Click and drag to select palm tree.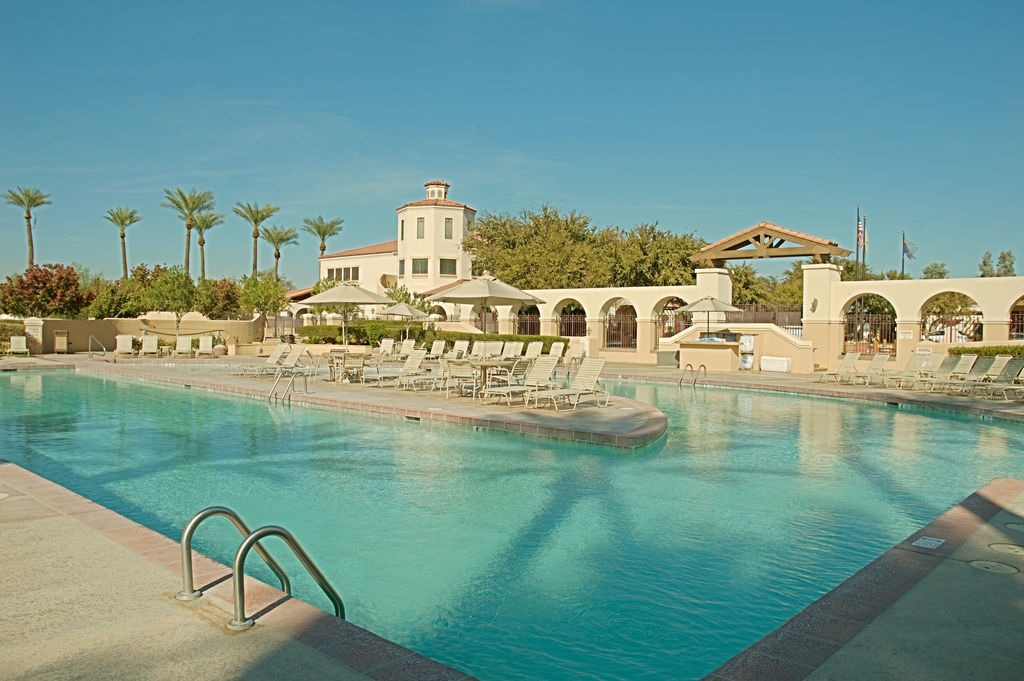
Selection: {"left": 308, "top": 213, "right": 346, "bottom": 306}.
